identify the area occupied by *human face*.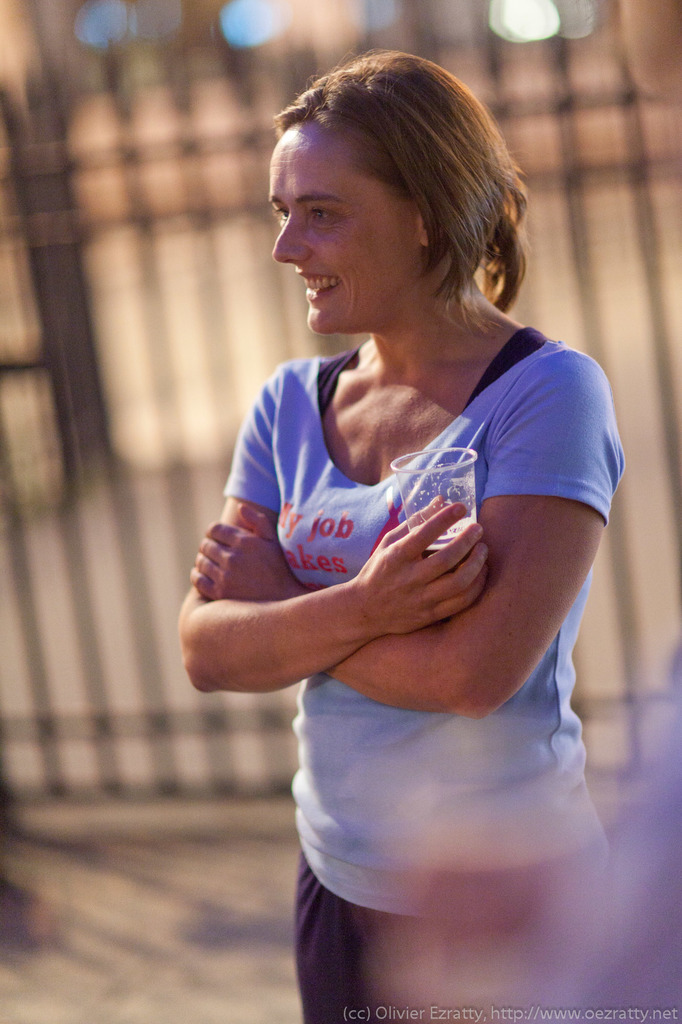
Area: box(265, 116, 422, 335).
